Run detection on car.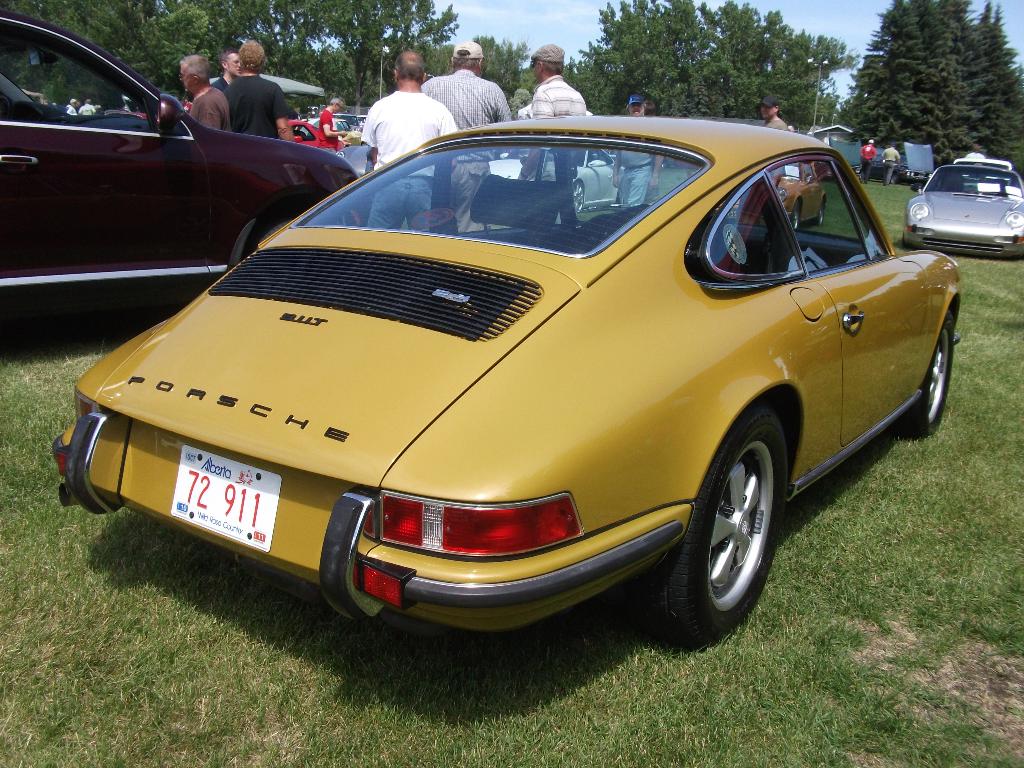
Result: bbox=(904, 158, 1023, 259).
